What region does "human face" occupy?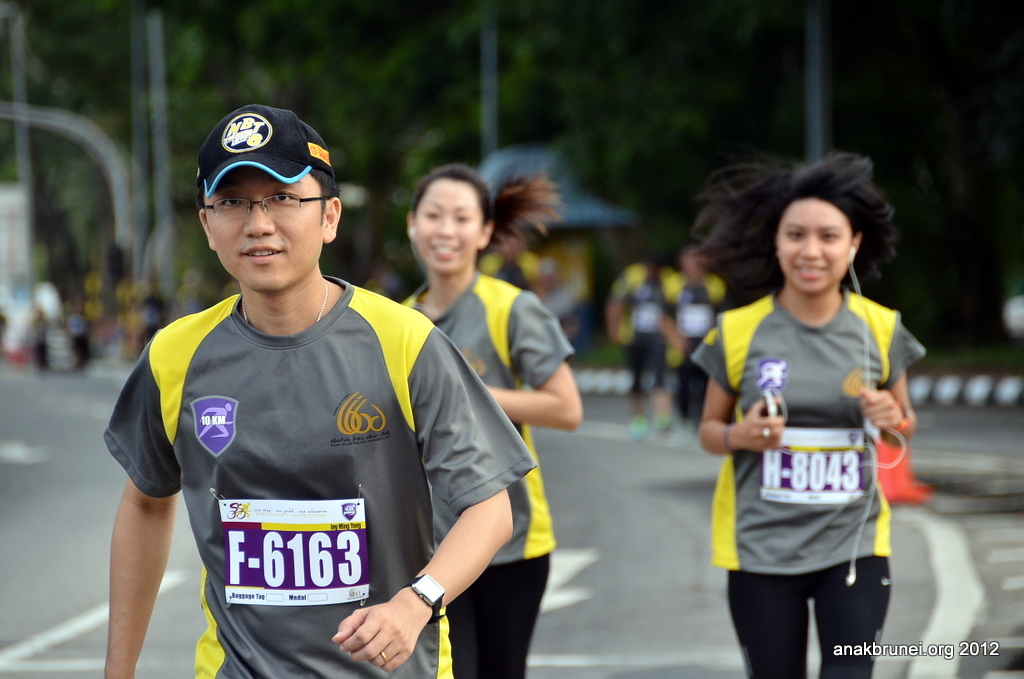
199:164:323:290.
